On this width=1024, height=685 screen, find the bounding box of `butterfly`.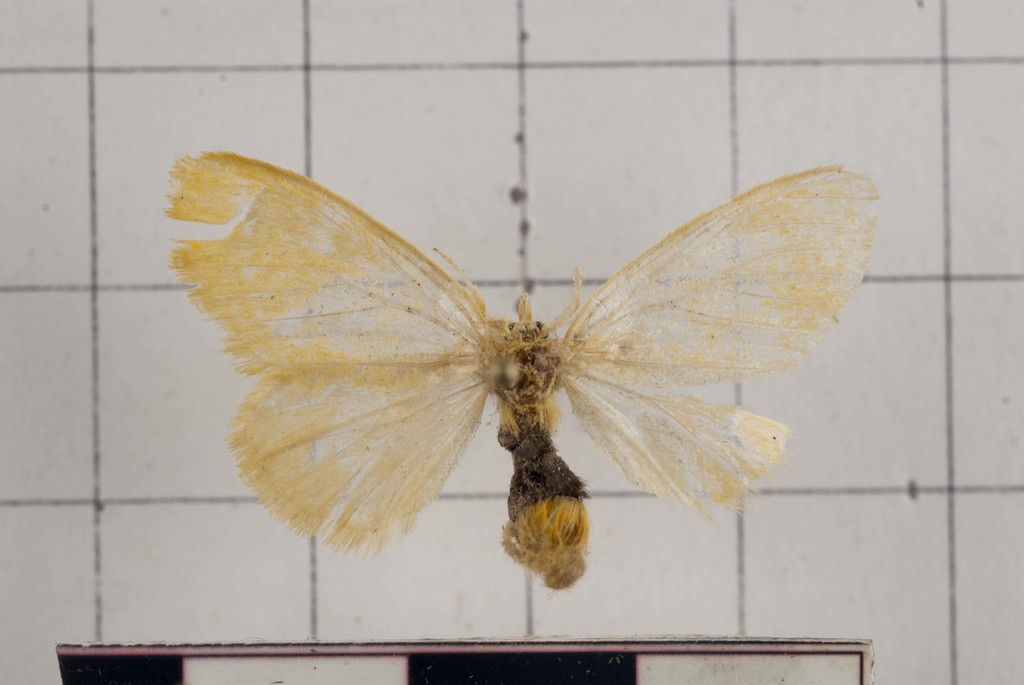
Bounding box: locate(258, 171, 764, 621).
